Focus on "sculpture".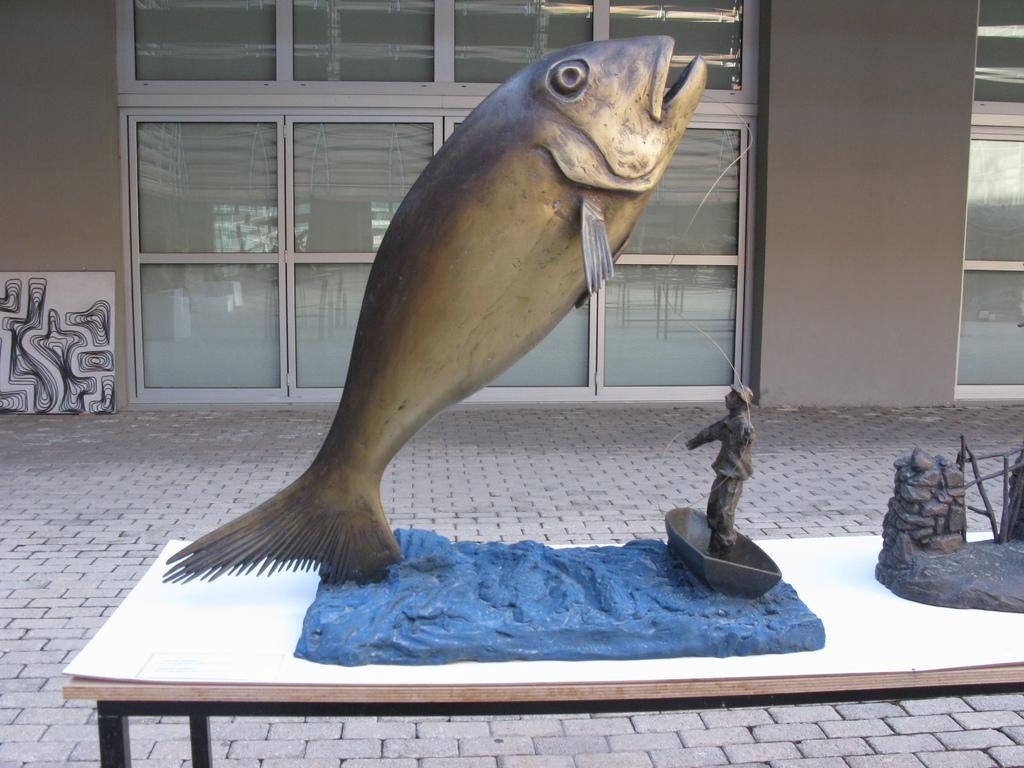
Focused at box=[159, 24, 714, 585].
